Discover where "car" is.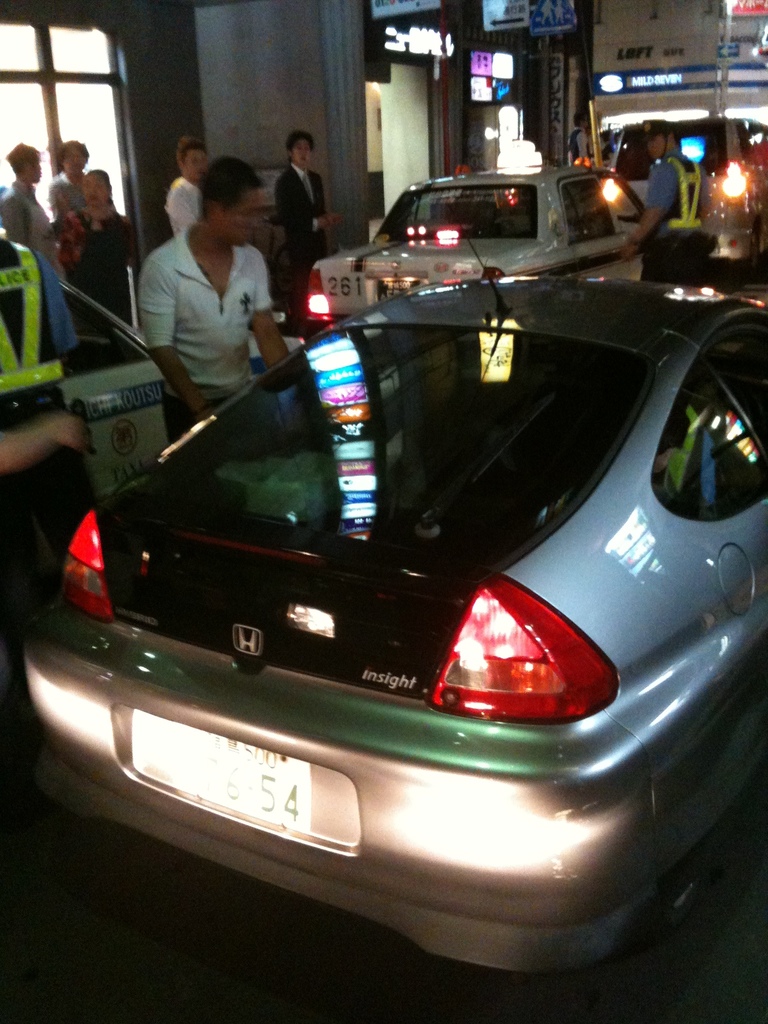
Discovered at bbox=[596, 114, 767, 225].
